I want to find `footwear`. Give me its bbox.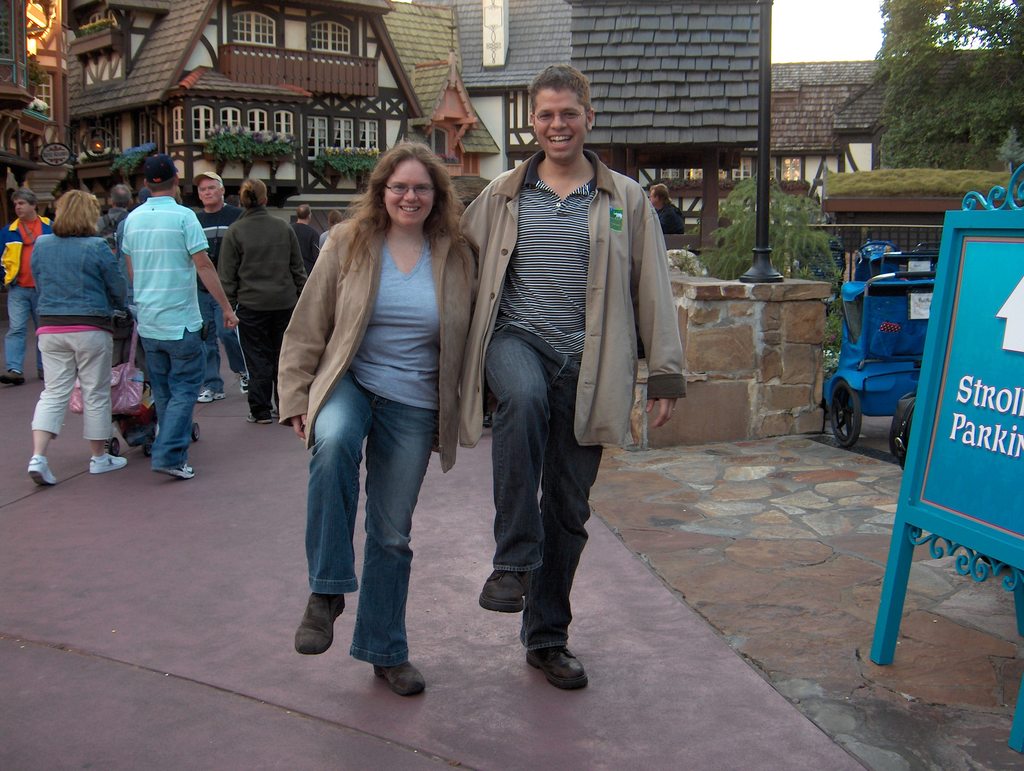
Rect(238, 378, 249, 394).
